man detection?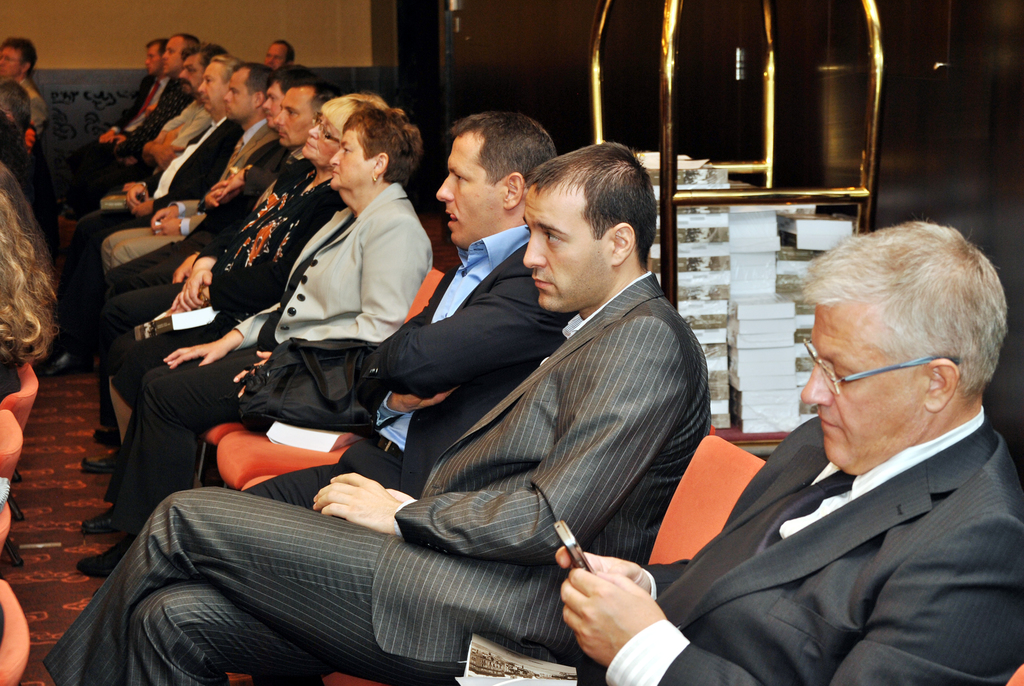
Rect(122, 39, 227, 183)
